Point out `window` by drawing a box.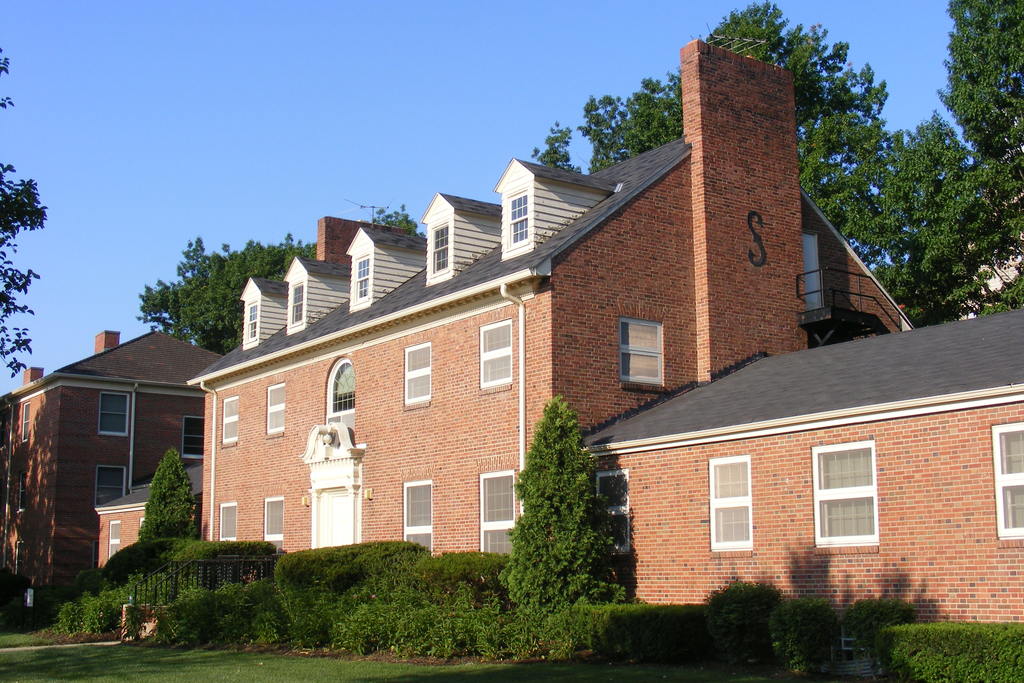
select_region(182, 418, 203, 465).
